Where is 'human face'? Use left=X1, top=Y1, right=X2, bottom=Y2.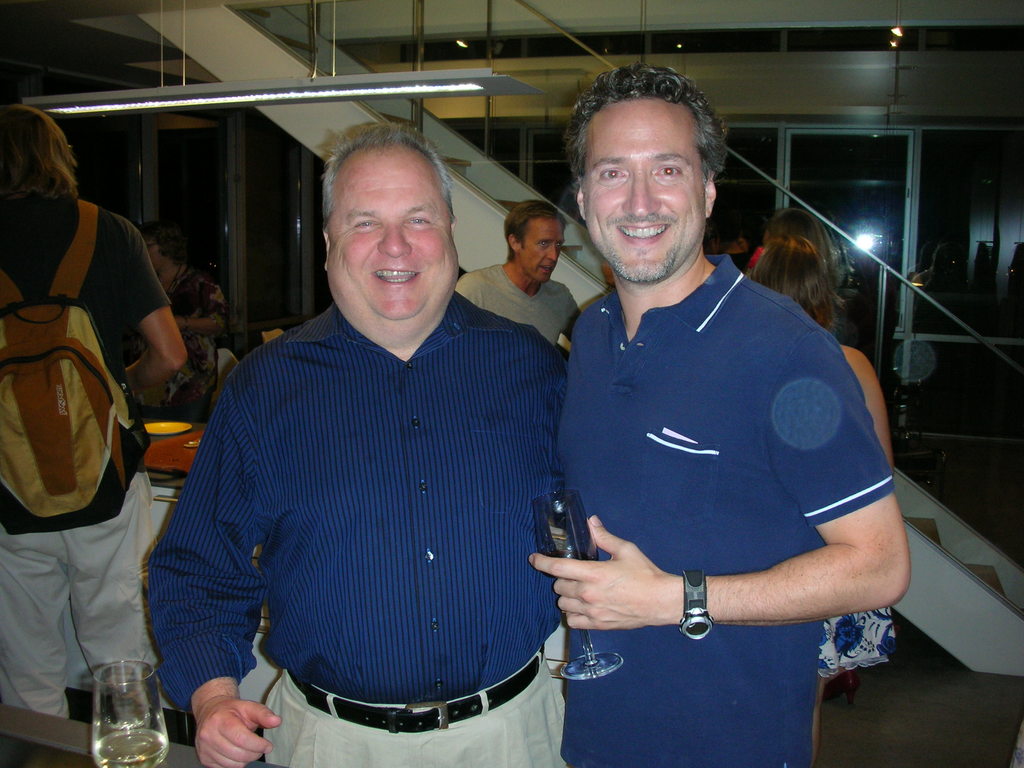
left=525, top=220, right=561, bottom=282.
